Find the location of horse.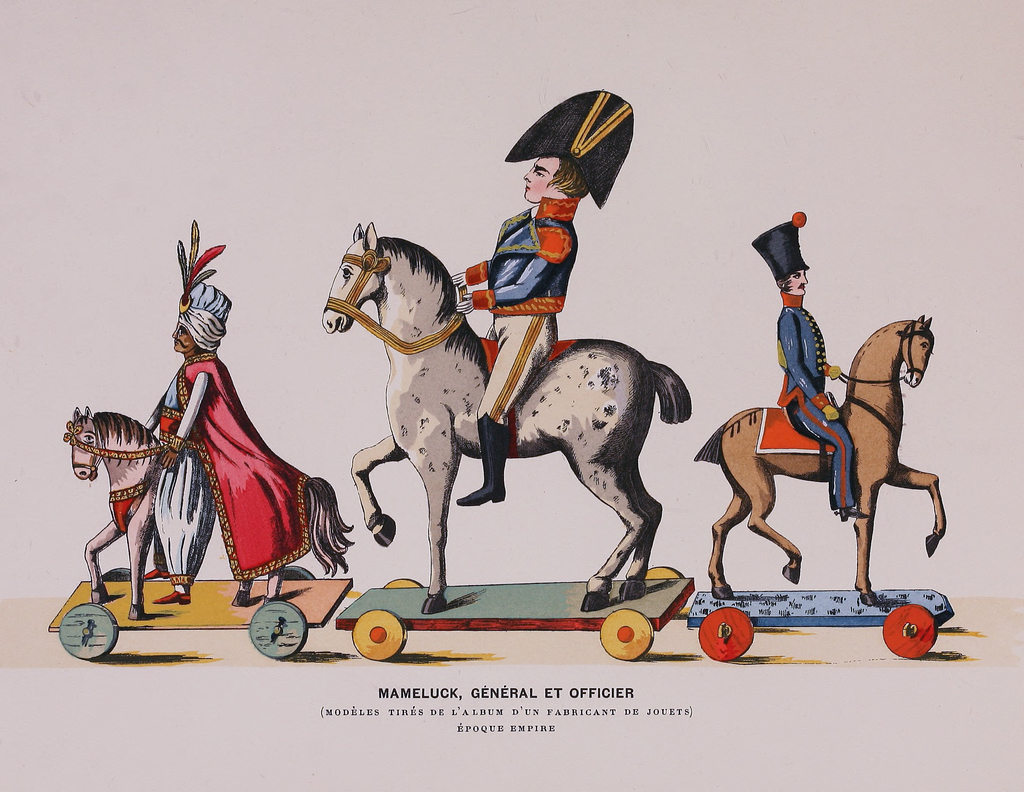
Location: (x1=65, y1=408, x2=356, y2=622).
